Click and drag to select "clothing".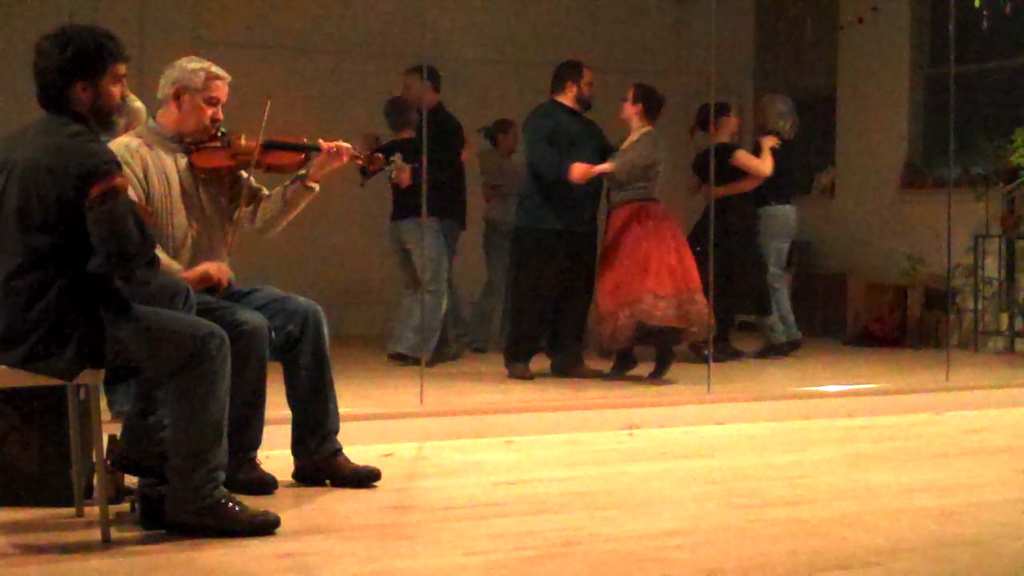
Selection: bbox=(372, 138, 460, 362).
